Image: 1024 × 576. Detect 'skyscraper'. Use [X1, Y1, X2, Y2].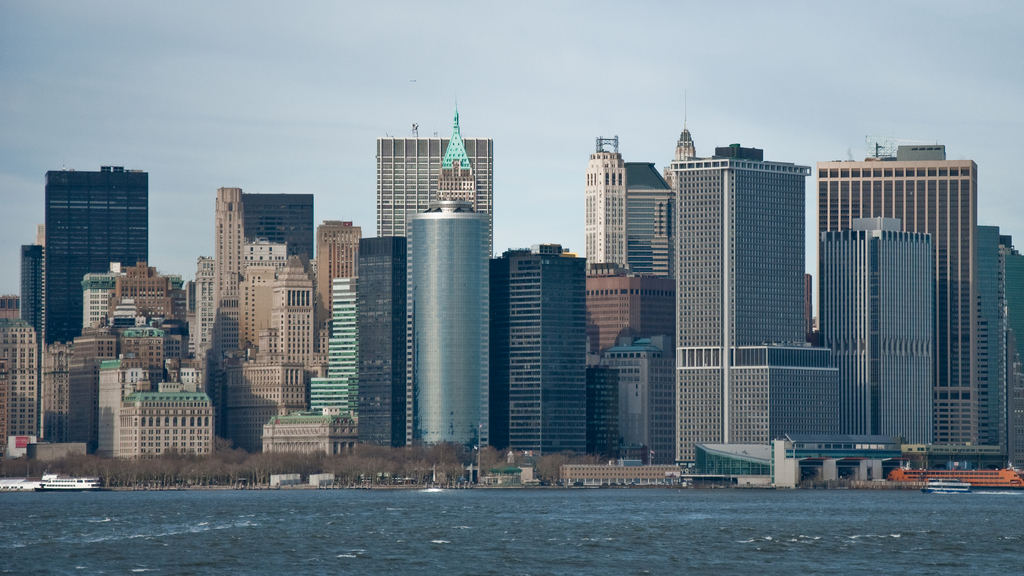
[817, 214, 935, 470].
